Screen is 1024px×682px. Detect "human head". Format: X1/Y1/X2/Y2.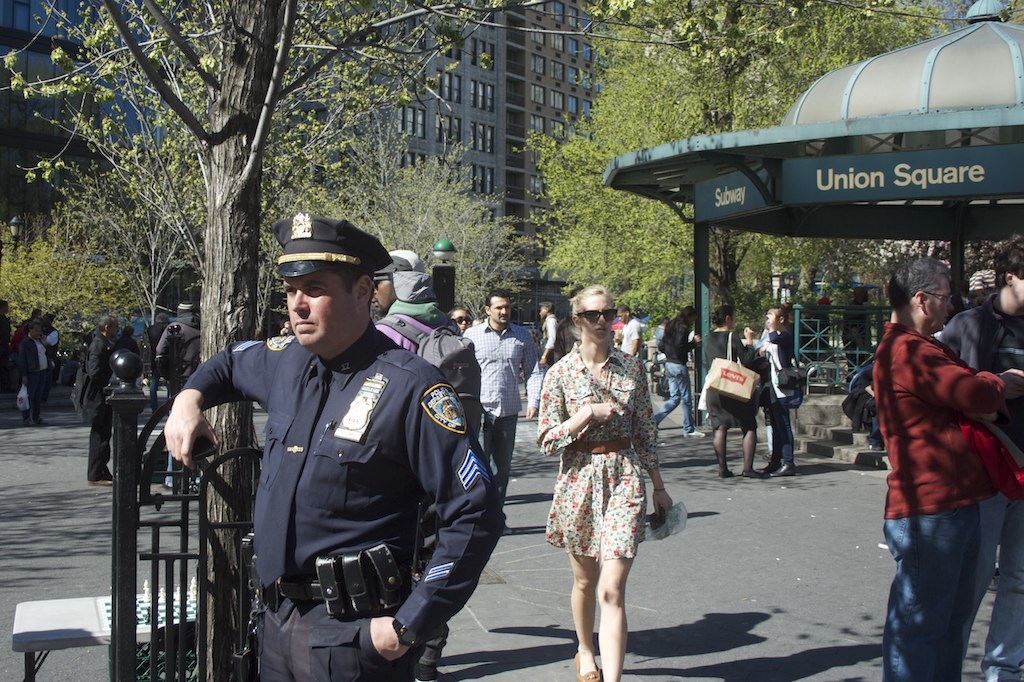
851/286/868/305.
